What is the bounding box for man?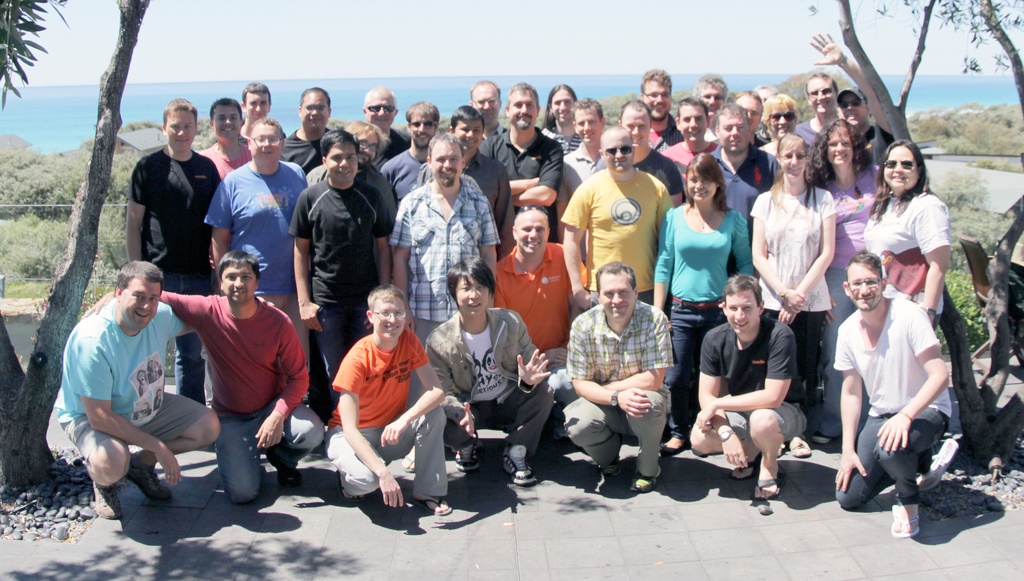
<region>734, 92, 772, 154</region>.
